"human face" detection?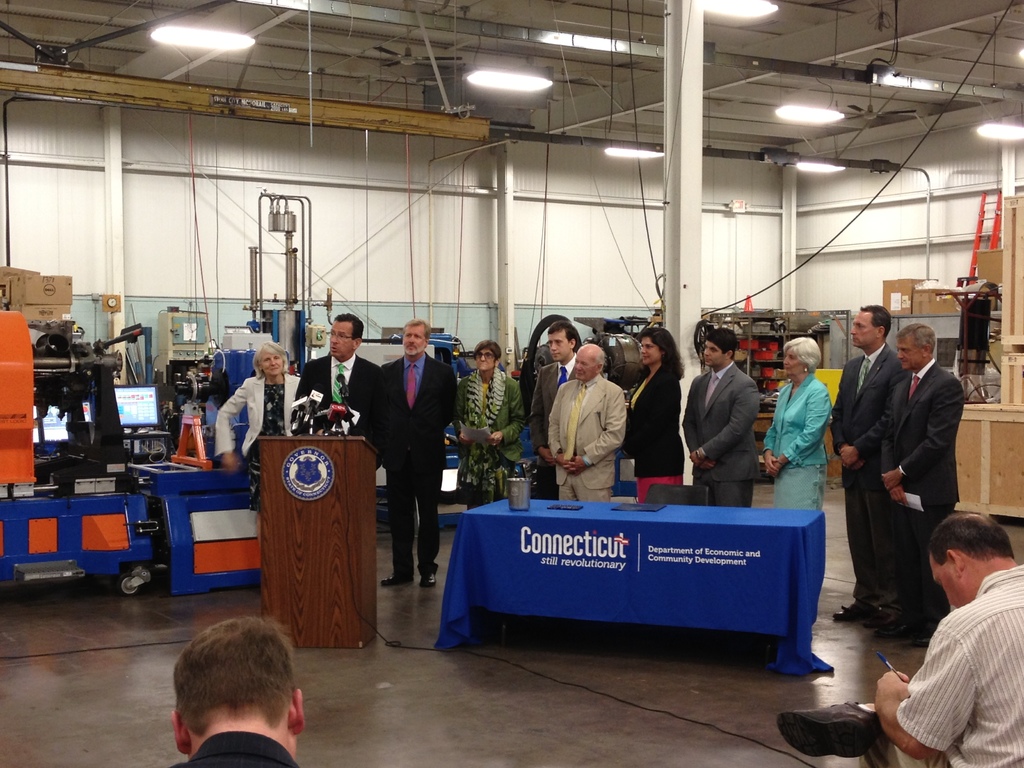
Rect(638, 335, 658, 365)
